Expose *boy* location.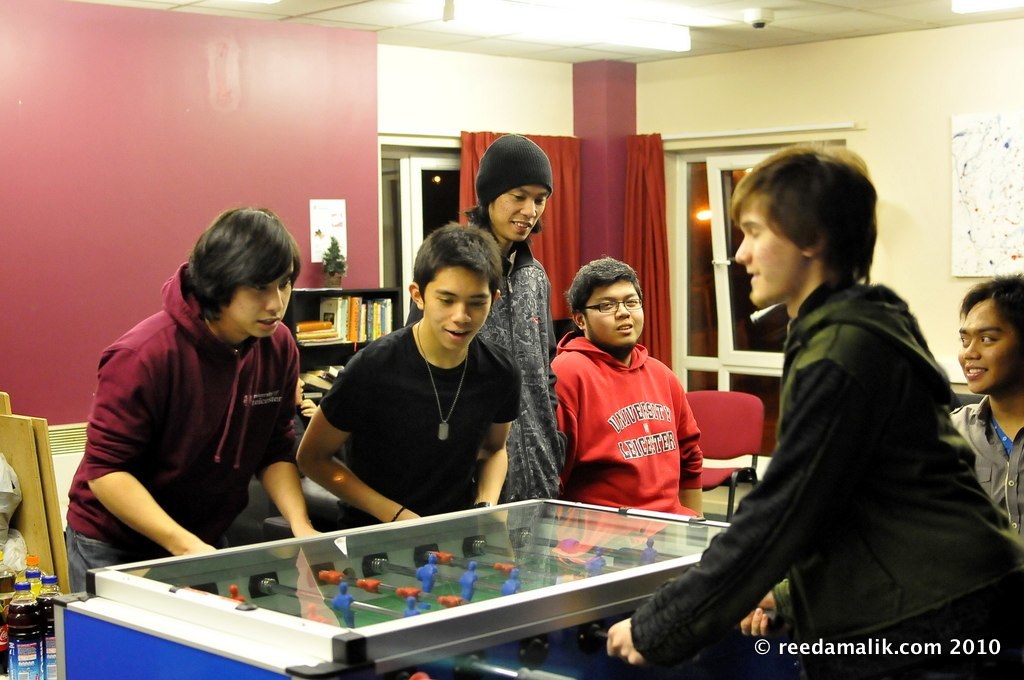
Exposed at 603, 143, 1023, 679.
